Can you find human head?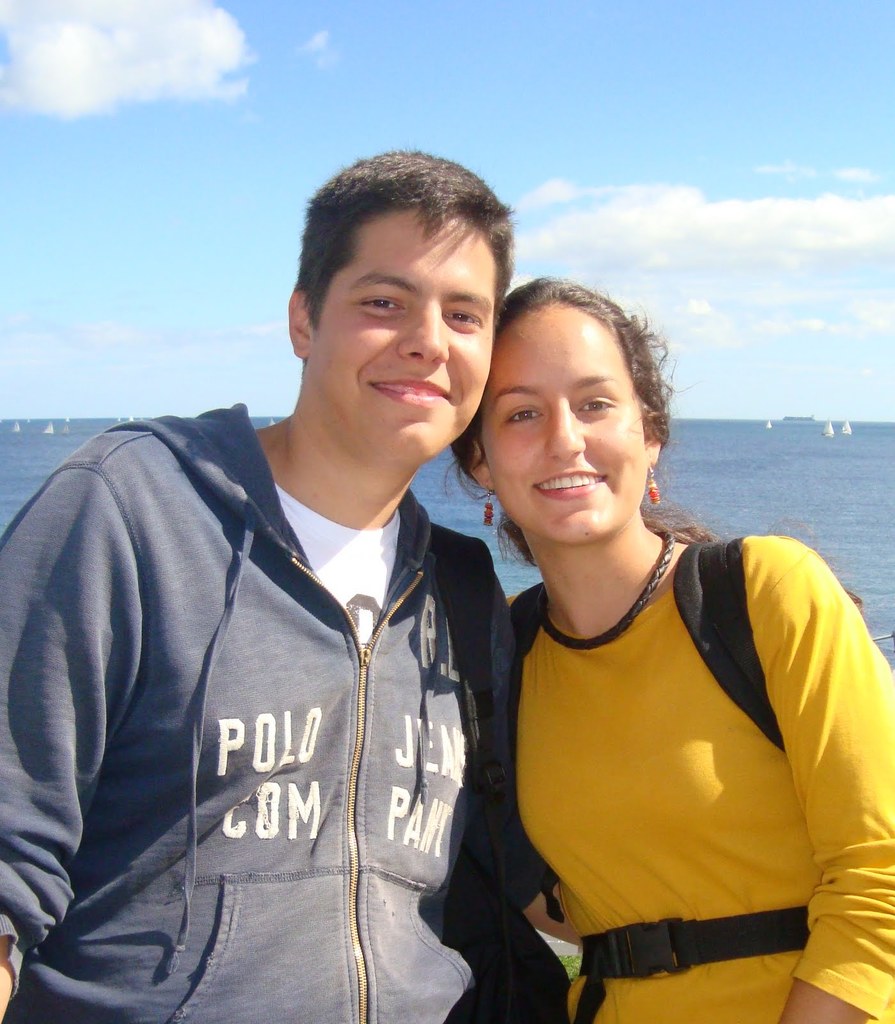
Yes, bounding box: bbox=(285, 142, 513, 462).
